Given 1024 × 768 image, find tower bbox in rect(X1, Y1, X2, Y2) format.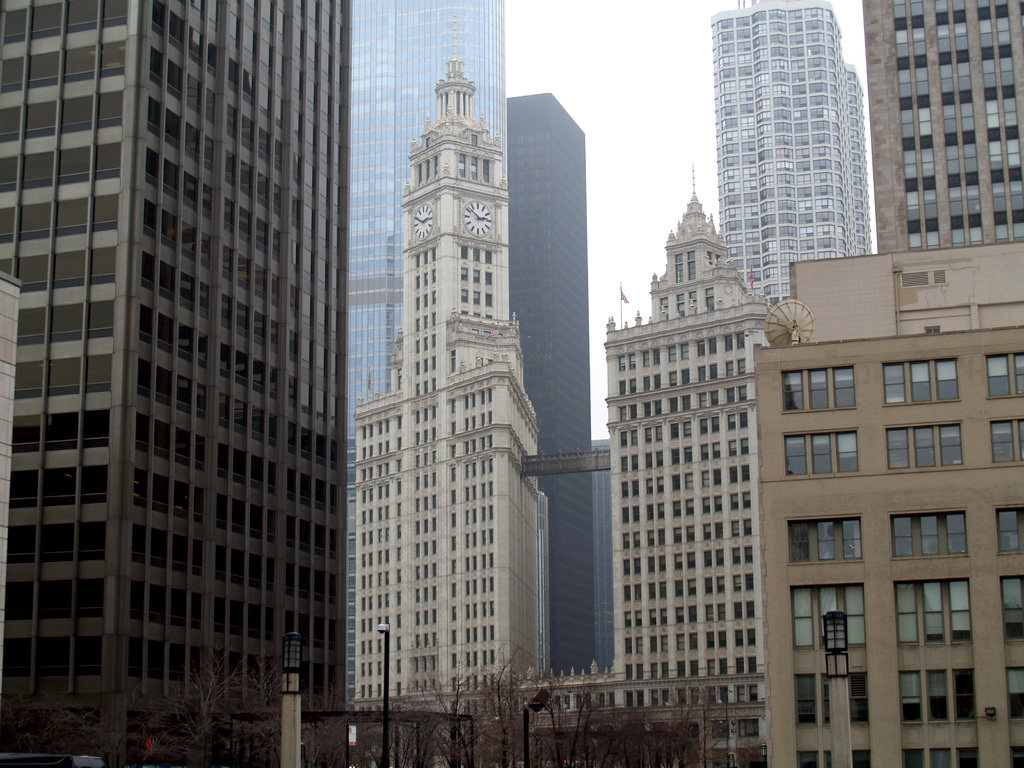
rect(0, 0, 354, 767).
